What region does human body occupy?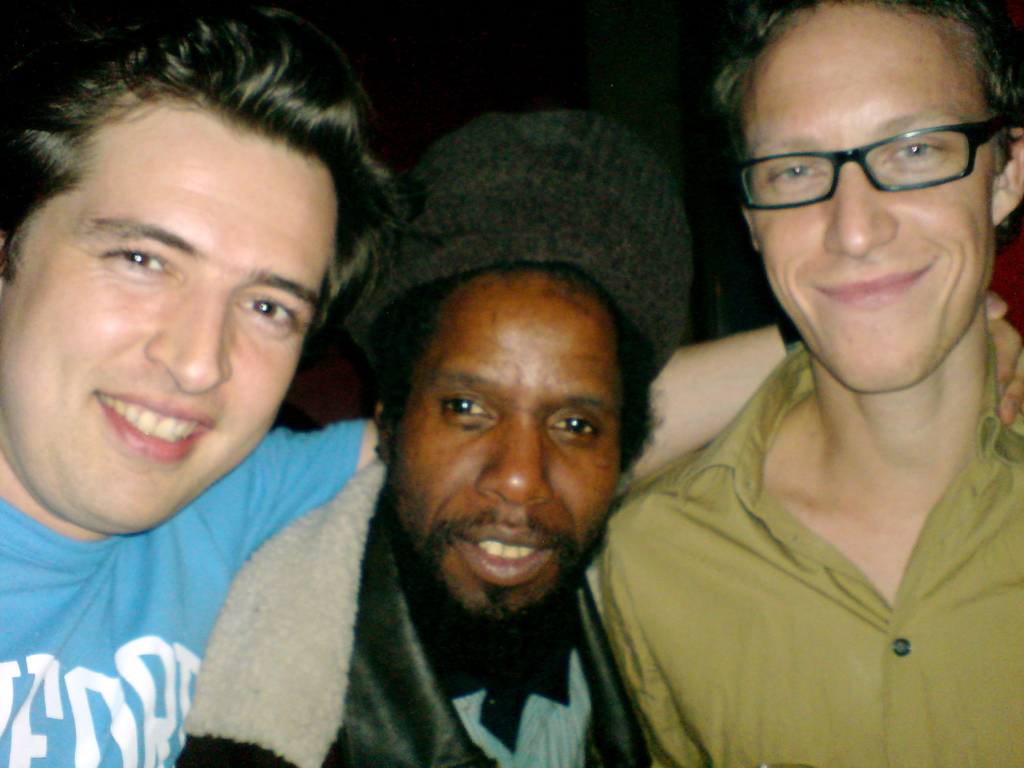
box(598, 0, 1023, 767).
